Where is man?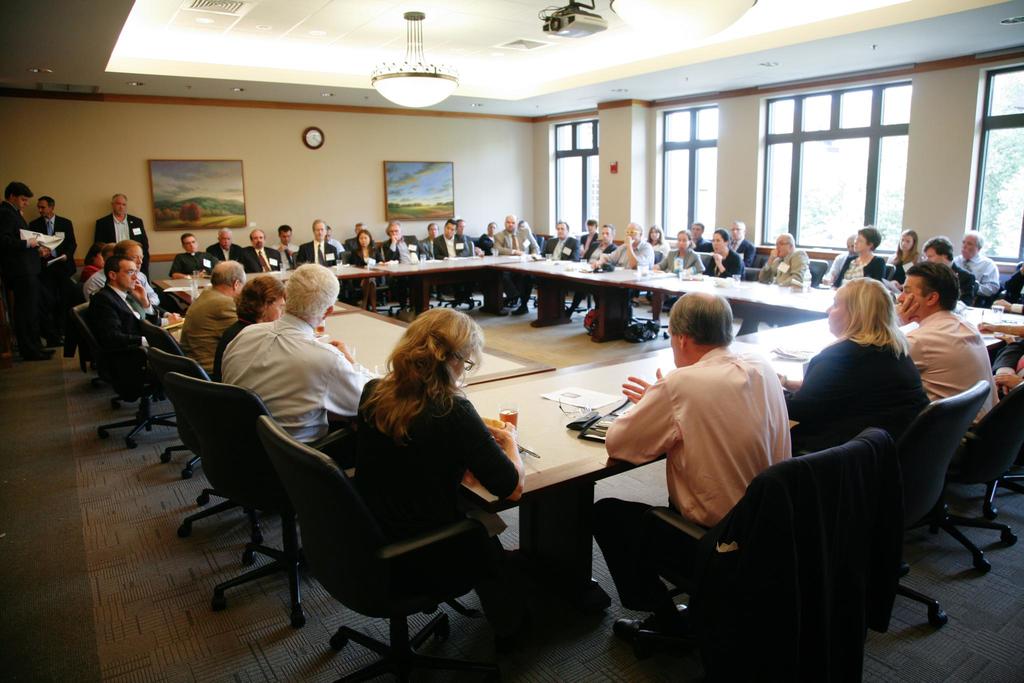
29:193:76:290.
